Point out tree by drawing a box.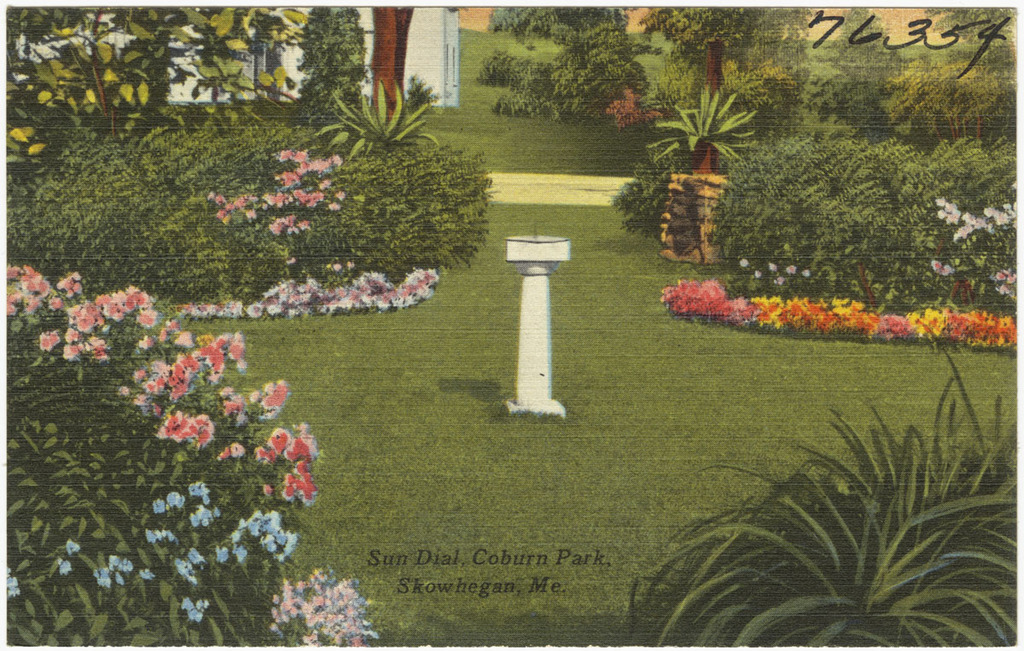
l=360, t=0, r=417, b=118.
